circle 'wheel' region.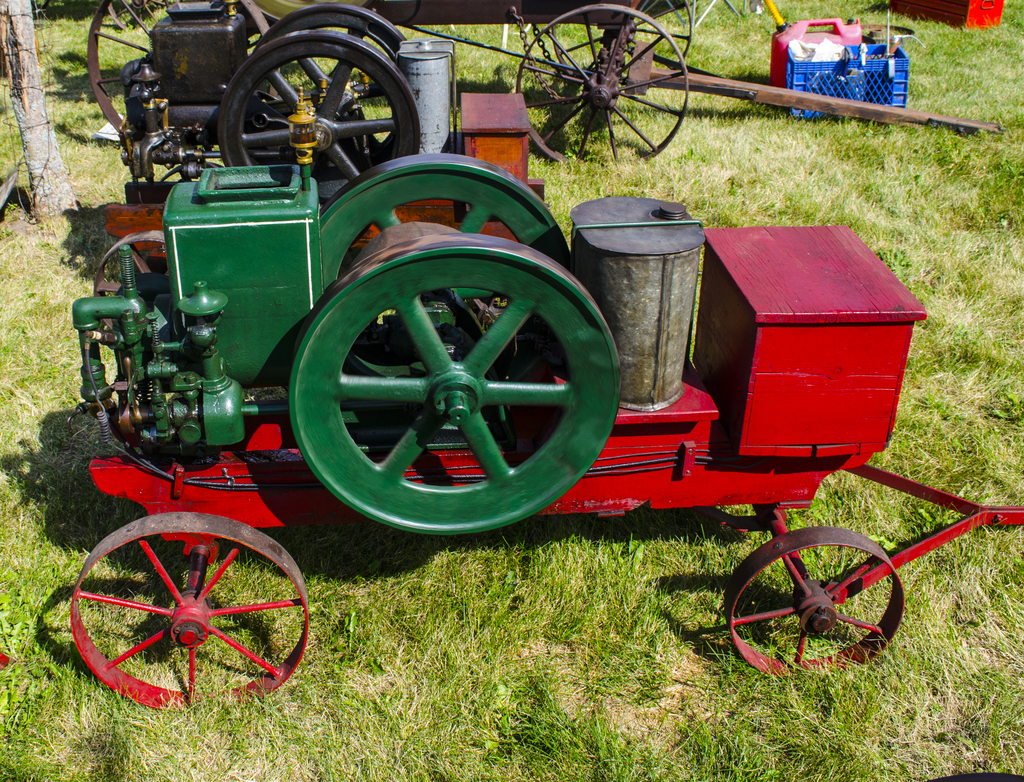
Region: rect(516, 4, 685, 165).
